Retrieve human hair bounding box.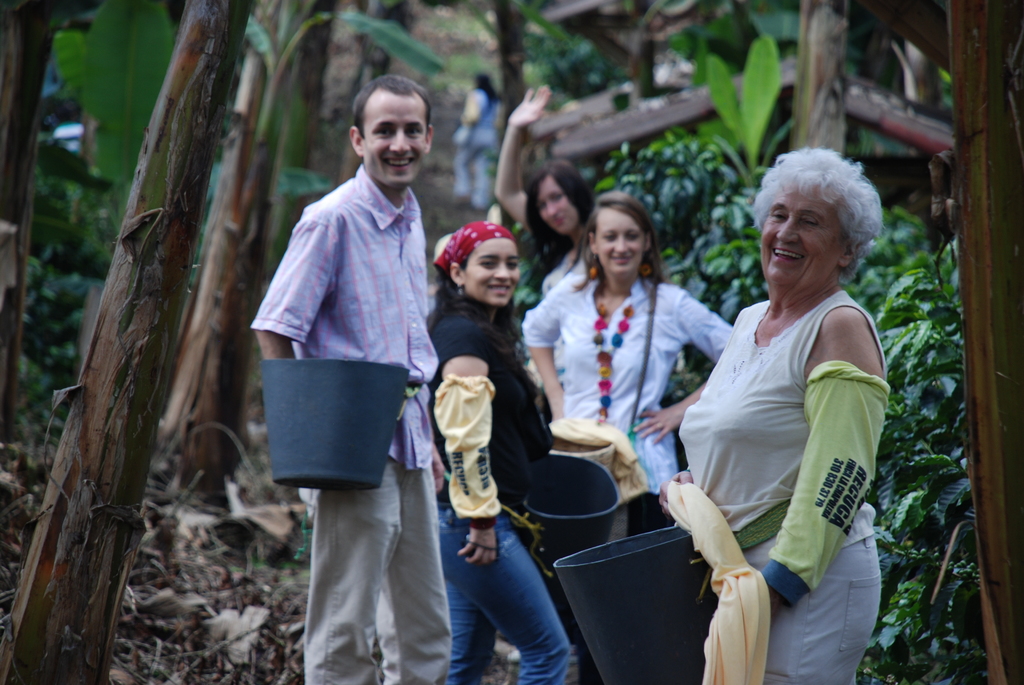
Bounding box: x1=586 y1=189 x2=664 y2=293.
